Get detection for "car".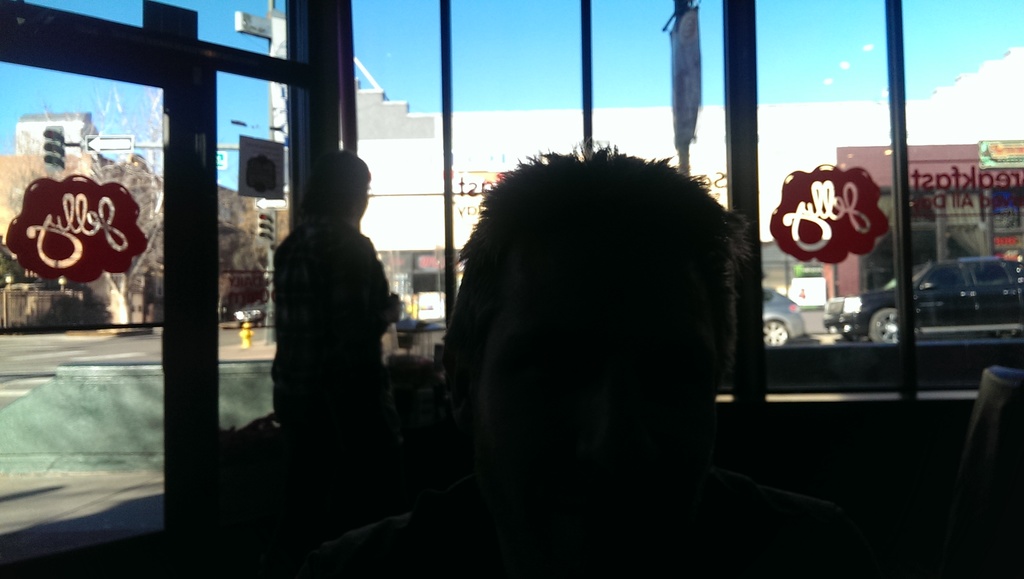
Detection: box(819, 257, 1023, 341).
